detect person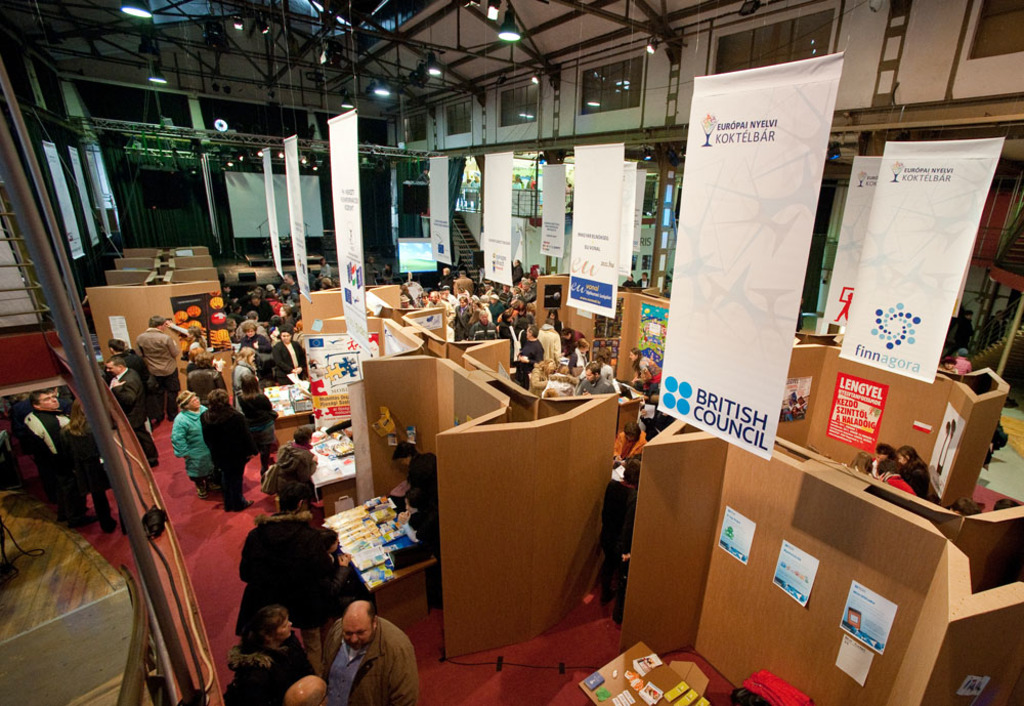
[x1=283, y1=275, x2=300, y2=289]
